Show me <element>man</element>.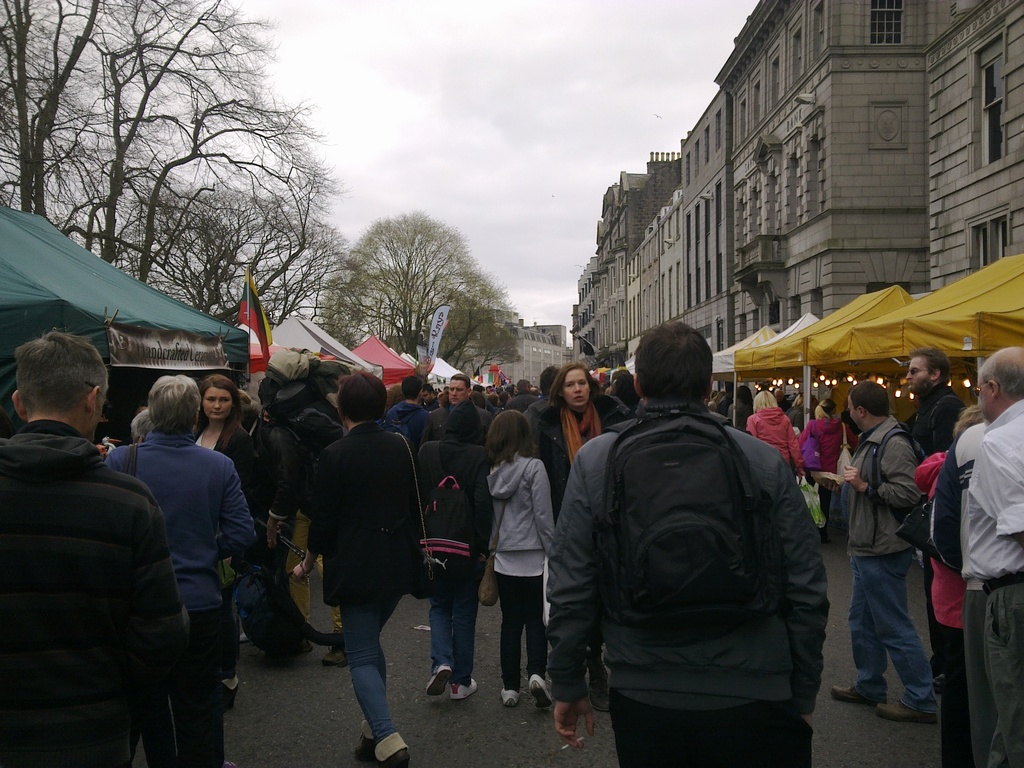
<element>man</element> is here: BBox(22, 328, 220, 767).
